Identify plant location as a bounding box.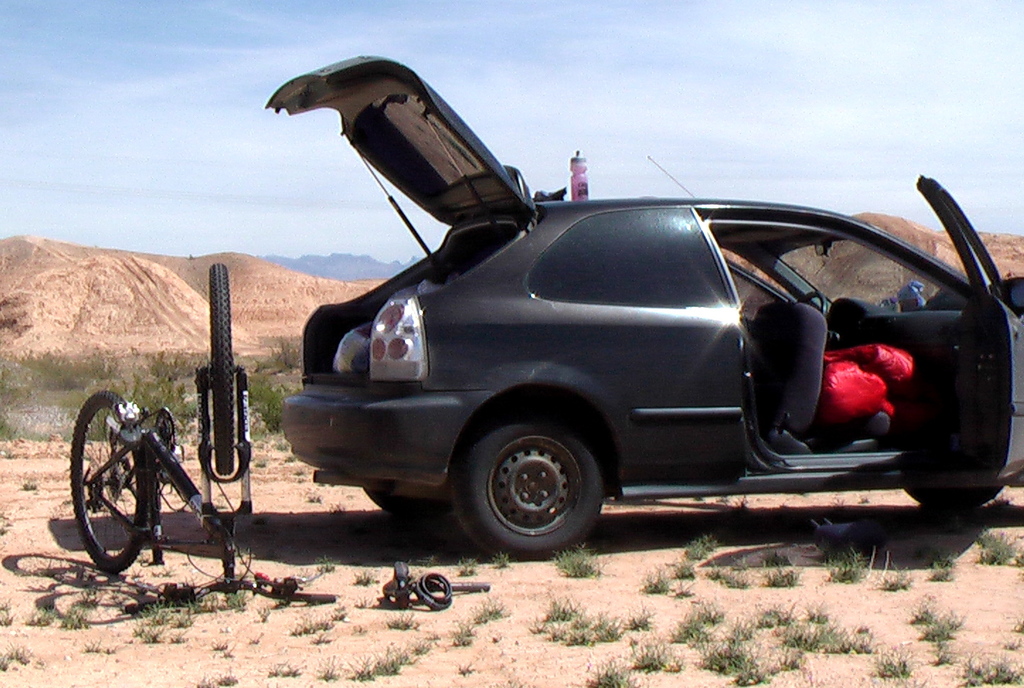
329:607:346:623.
